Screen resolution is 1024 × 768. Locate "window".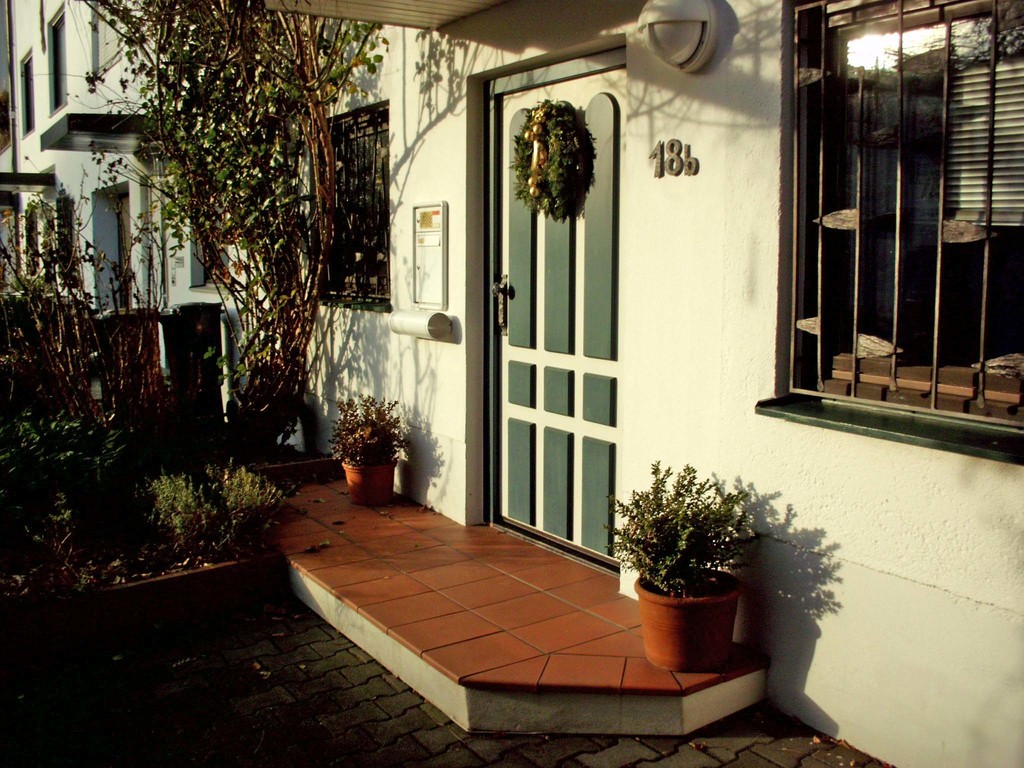
(left=771, top=0, right=1004, bottom=420).
